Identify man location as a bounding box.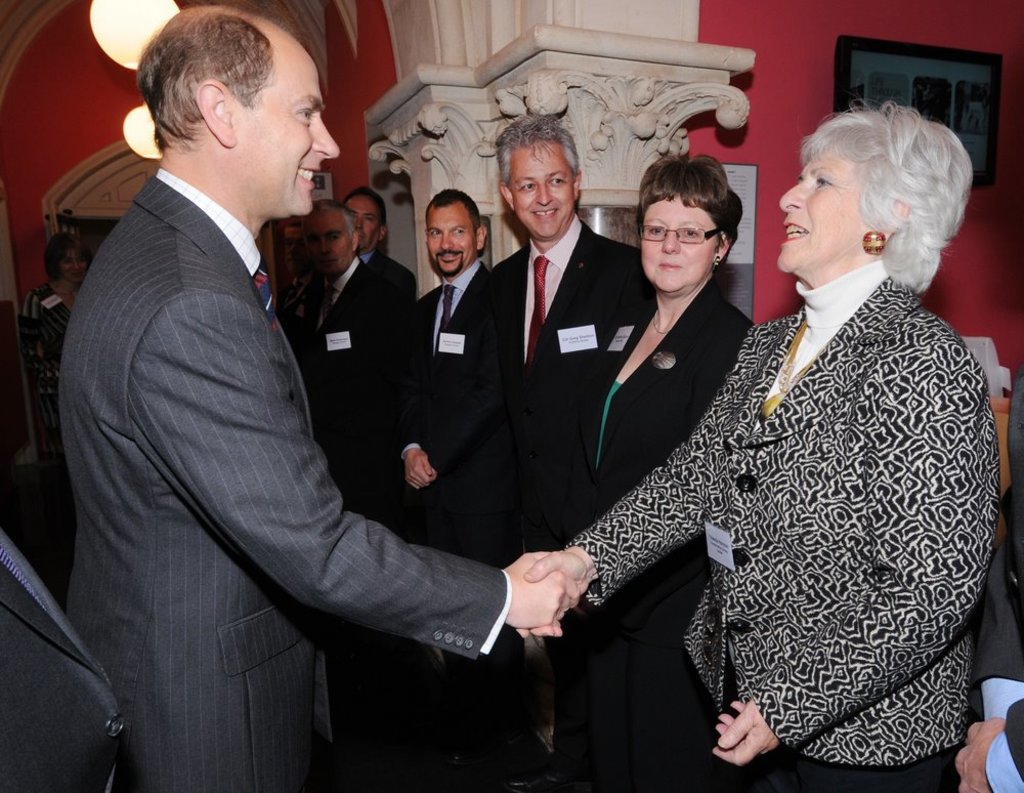
box(52, 40, 556, 775).
